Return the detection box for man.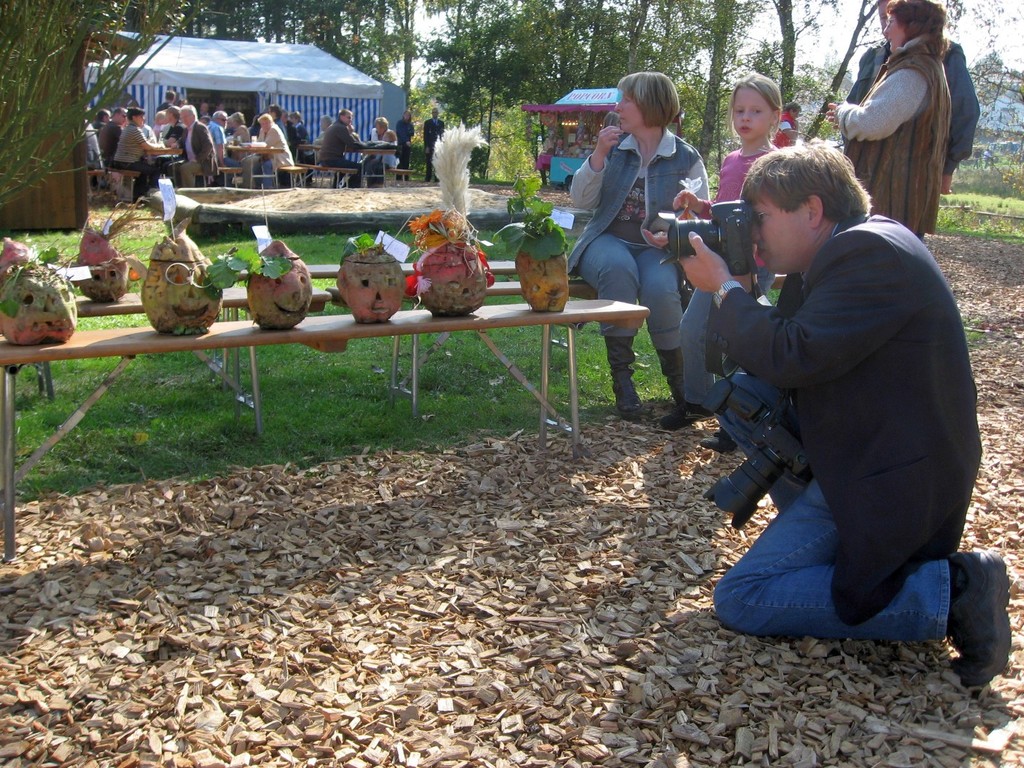
pyautogui.locateOnScreen(174, 107, 215, 189).
